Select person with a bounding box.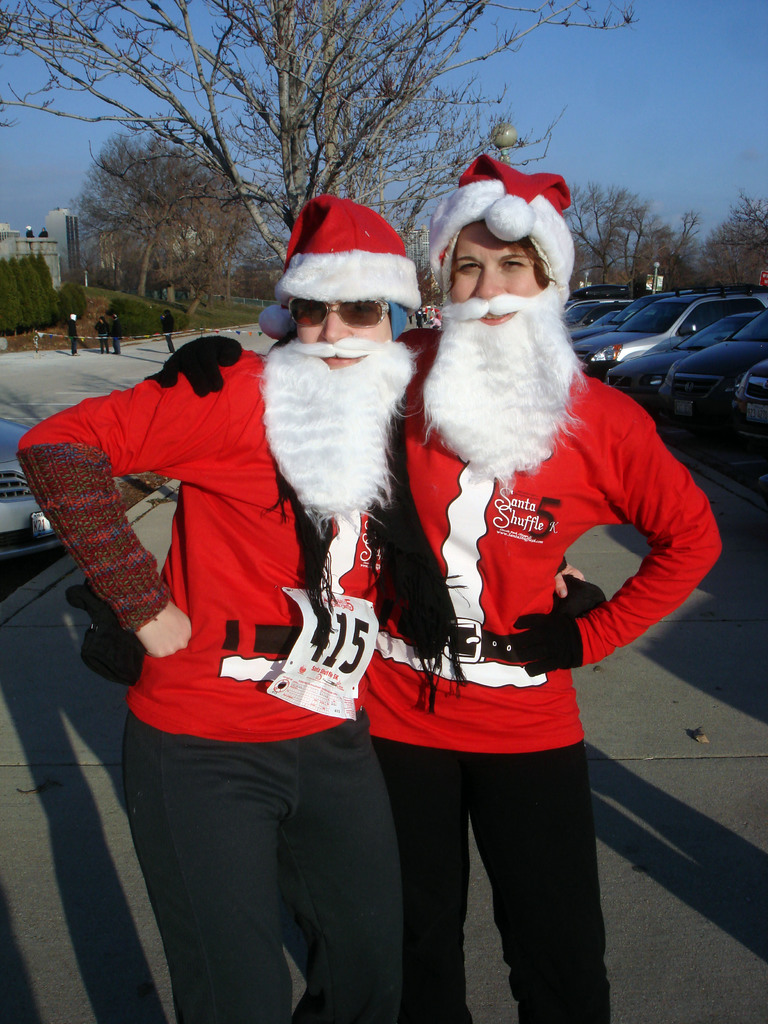
select_region(158, 308, 176, 354).
